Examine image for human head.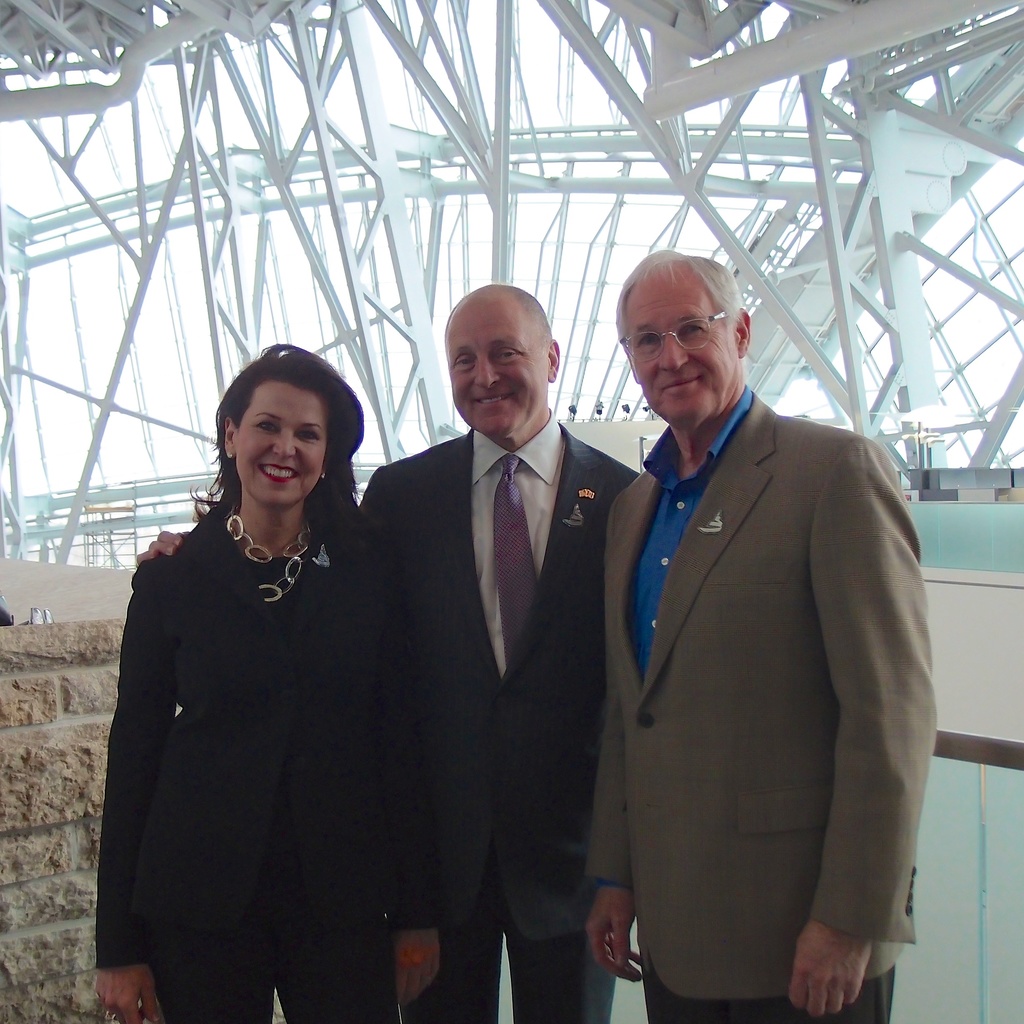
Examination result: select_region(440, 276, 559, 440).
